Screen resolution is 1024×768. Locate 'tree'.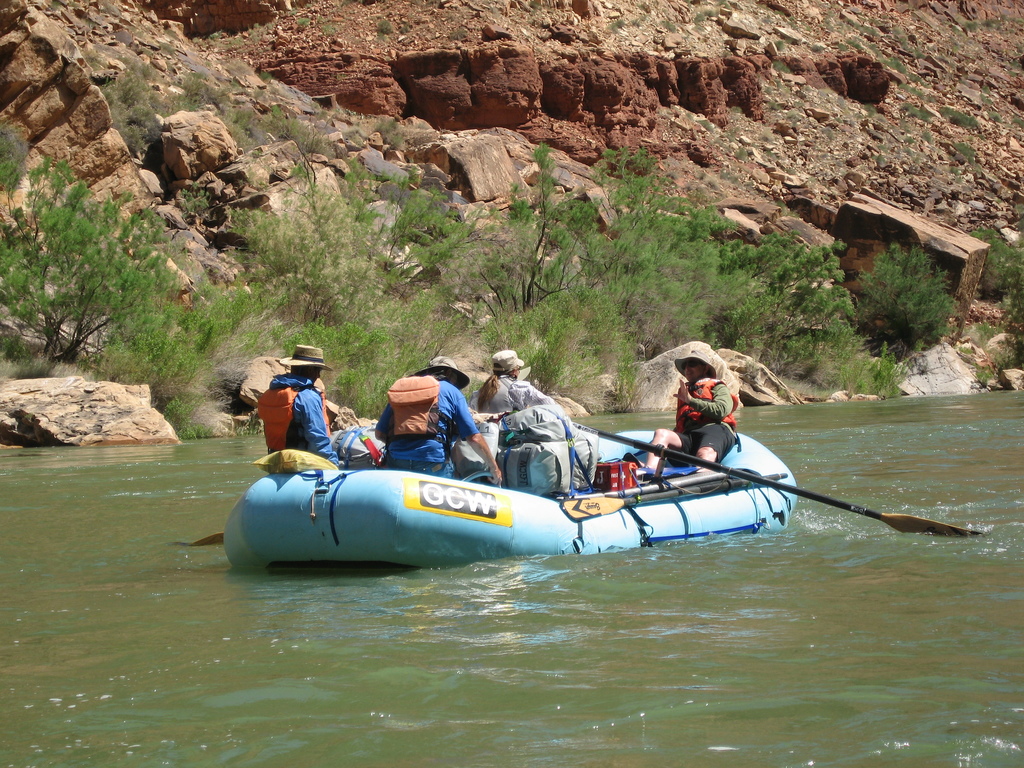
[172,107,393,320].
